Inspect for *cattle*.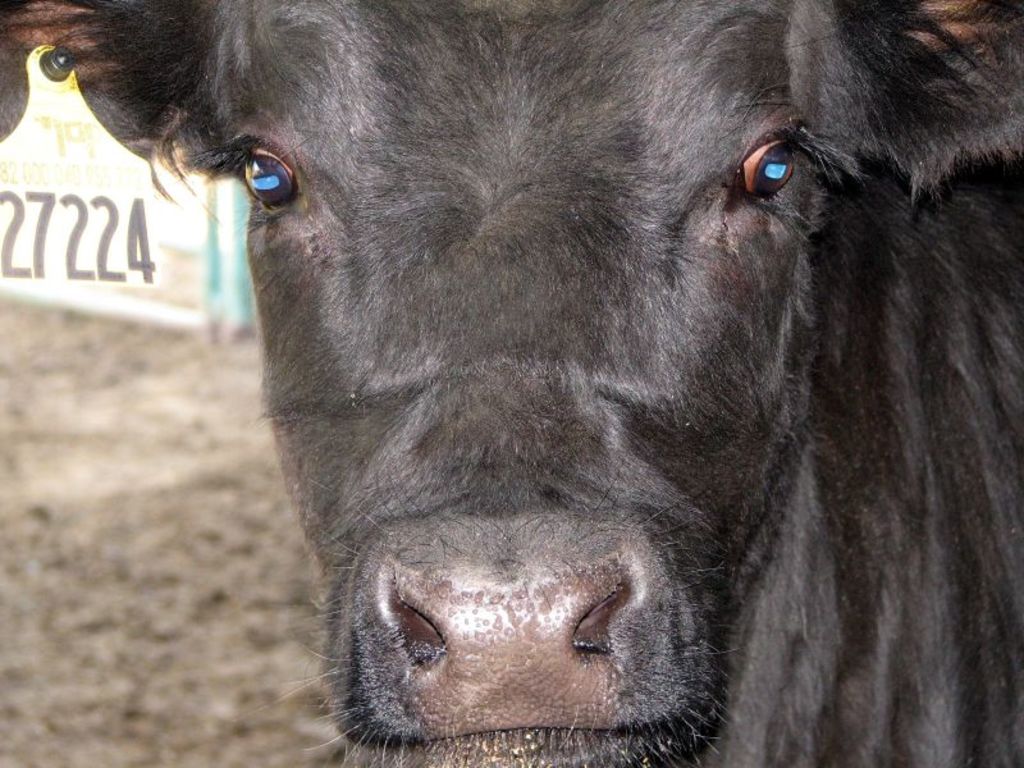
Inspection: x1=0 y1=0 x2=1023 y2=767.
